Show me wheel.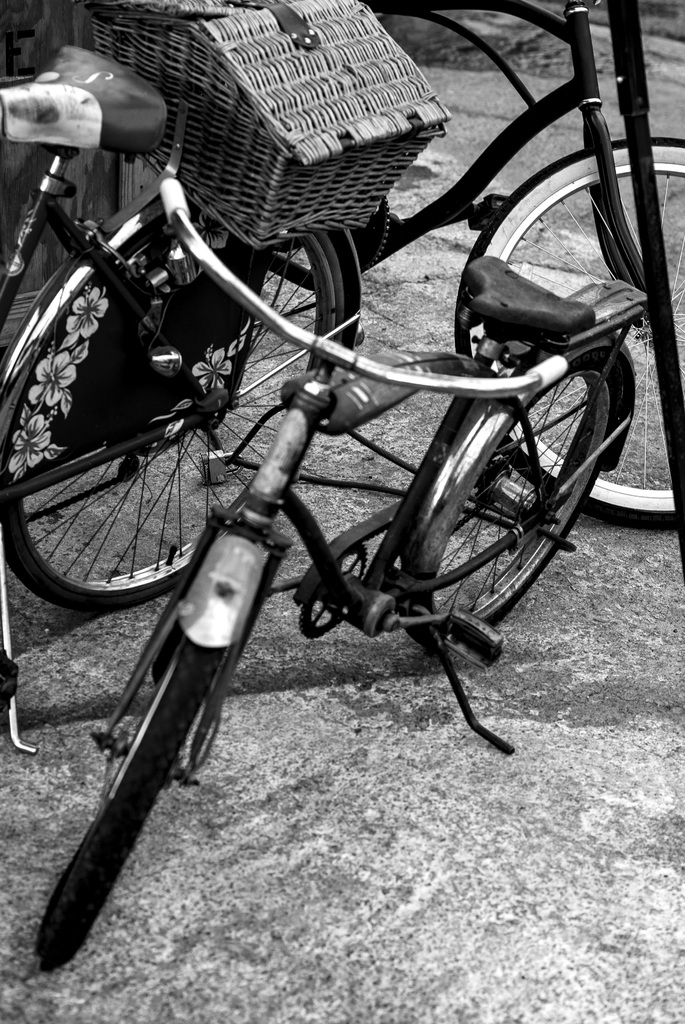
wheel is here: (400, 350, 624, 653).
